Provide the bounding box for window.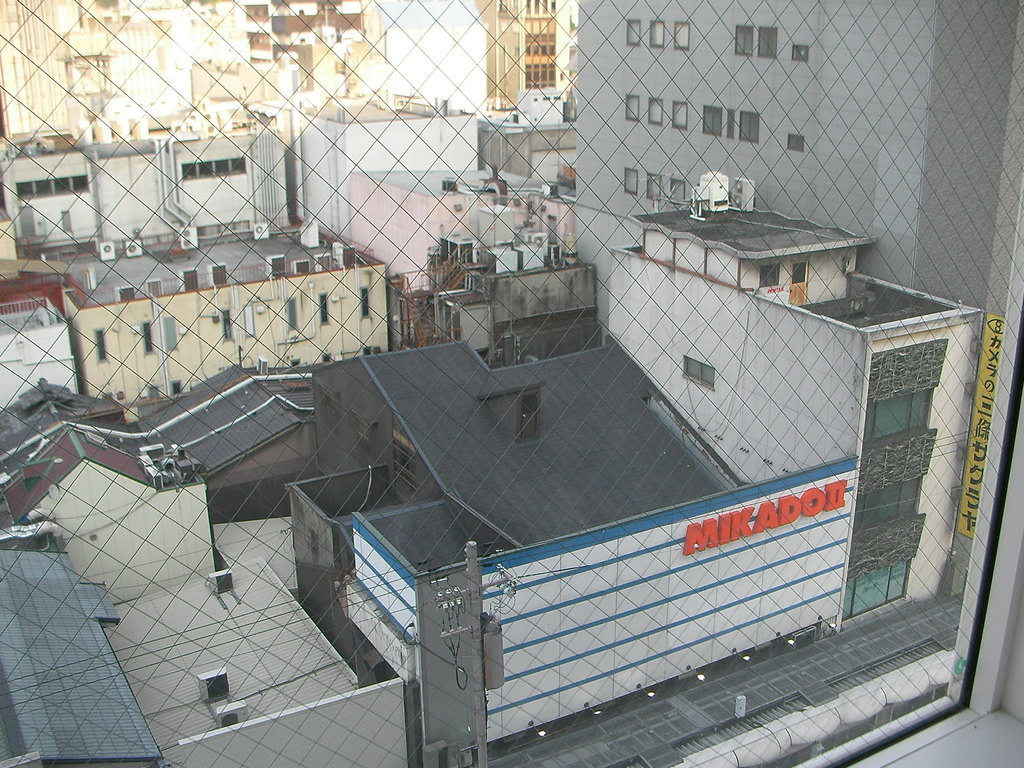
(550,67,555,84).
